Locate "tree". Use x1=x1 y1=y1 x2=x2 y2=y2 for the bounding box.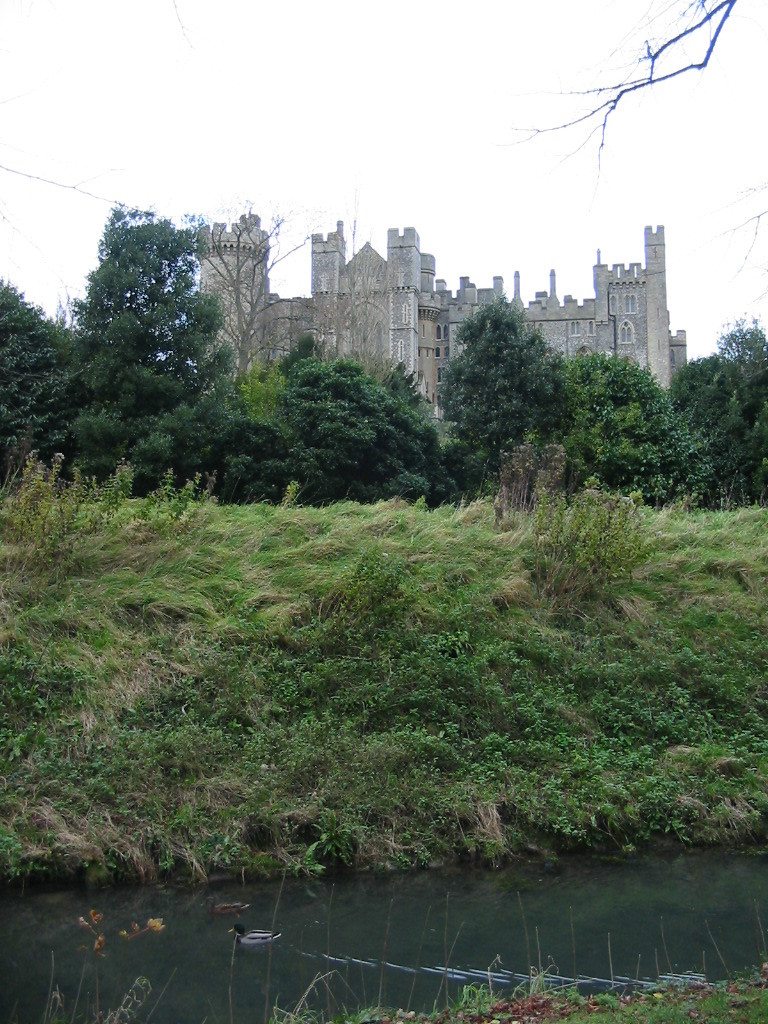
x1=561 y1=348 x2=704 y2=508.
